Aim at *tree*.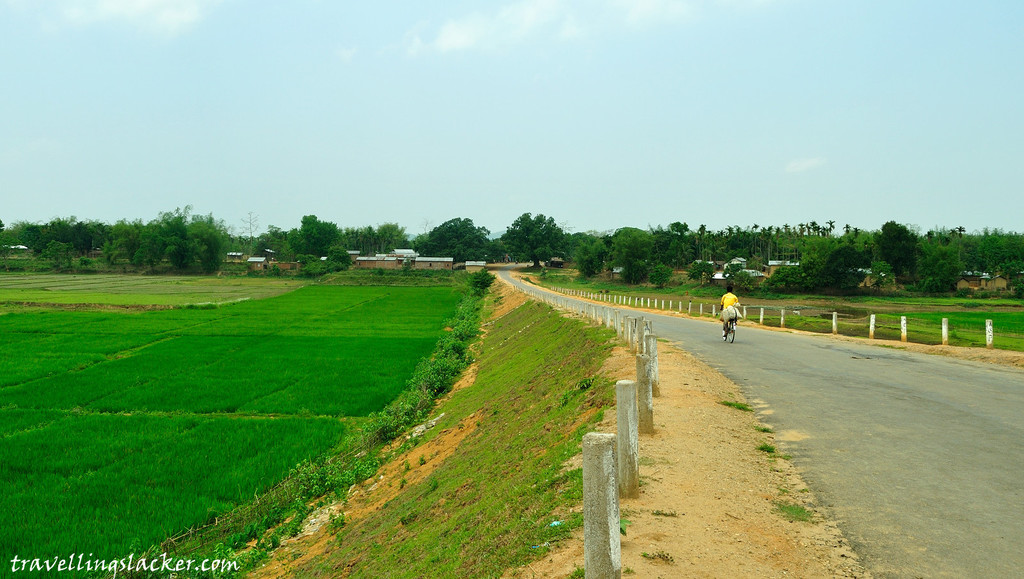
Aimed at x1=648, y1=268, x2=676, y2=291.
